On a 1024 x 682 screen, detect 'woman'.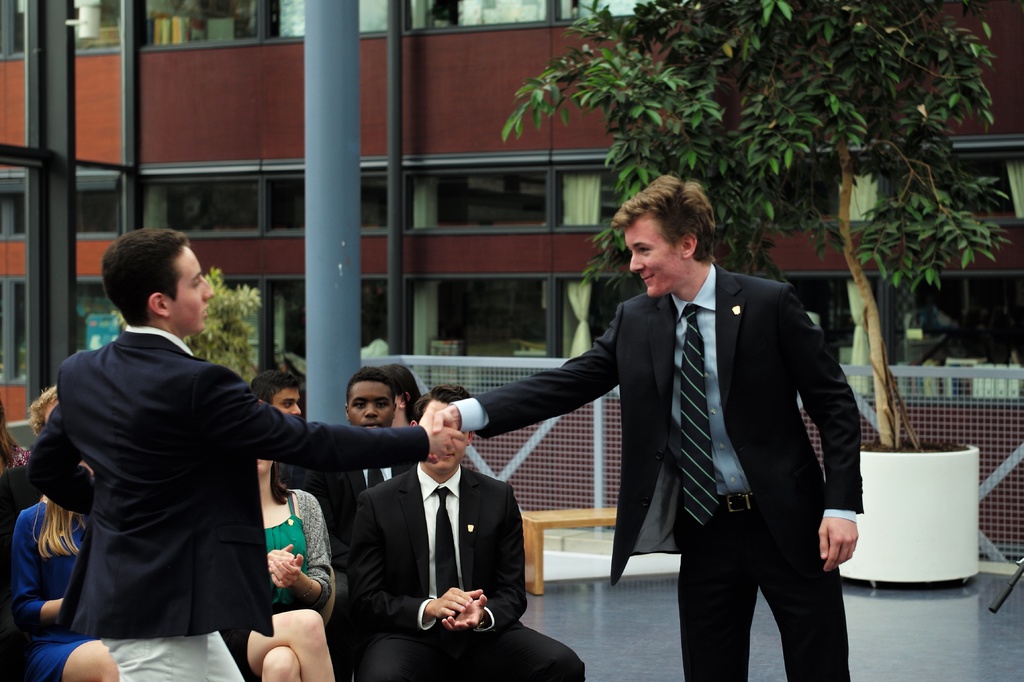
237, 461, 335, 681.
